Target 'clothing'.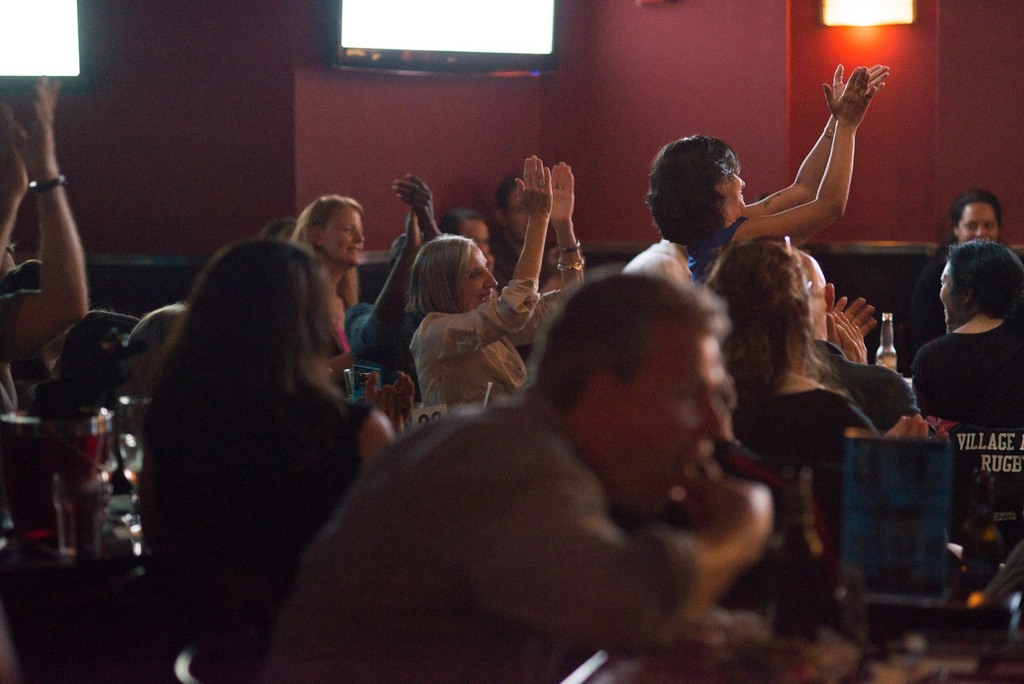
Target region: <bbox>406, 267, 587, 426</bbox>.
